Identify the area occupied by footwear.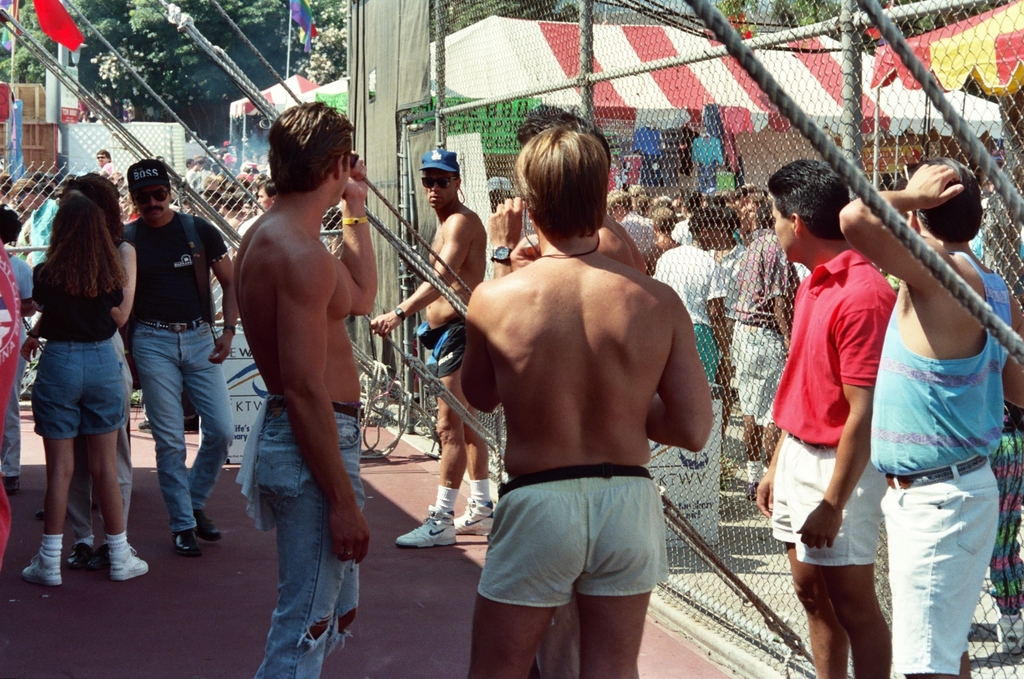
Area: {"left": 108, "top": 532, "right": 150, "bottom": 580}.
